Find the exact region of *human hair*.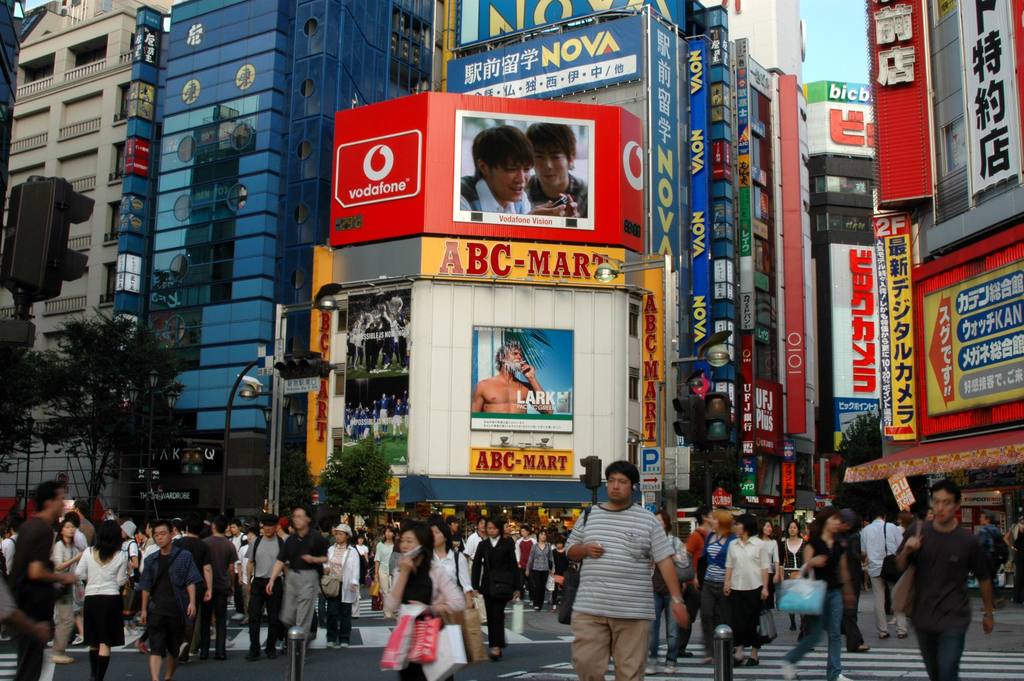
Exact region: left=92, top=519, right=122, bottom=563.
